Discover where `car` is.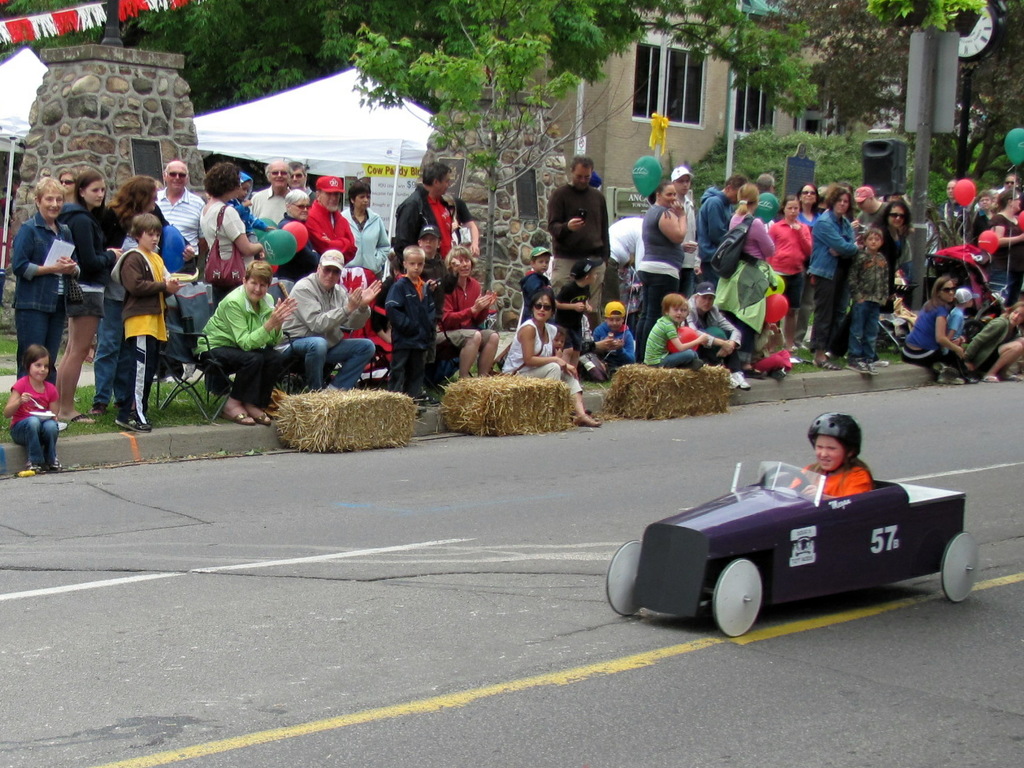
Discovered at select_region(603, 458, 979, 635).
